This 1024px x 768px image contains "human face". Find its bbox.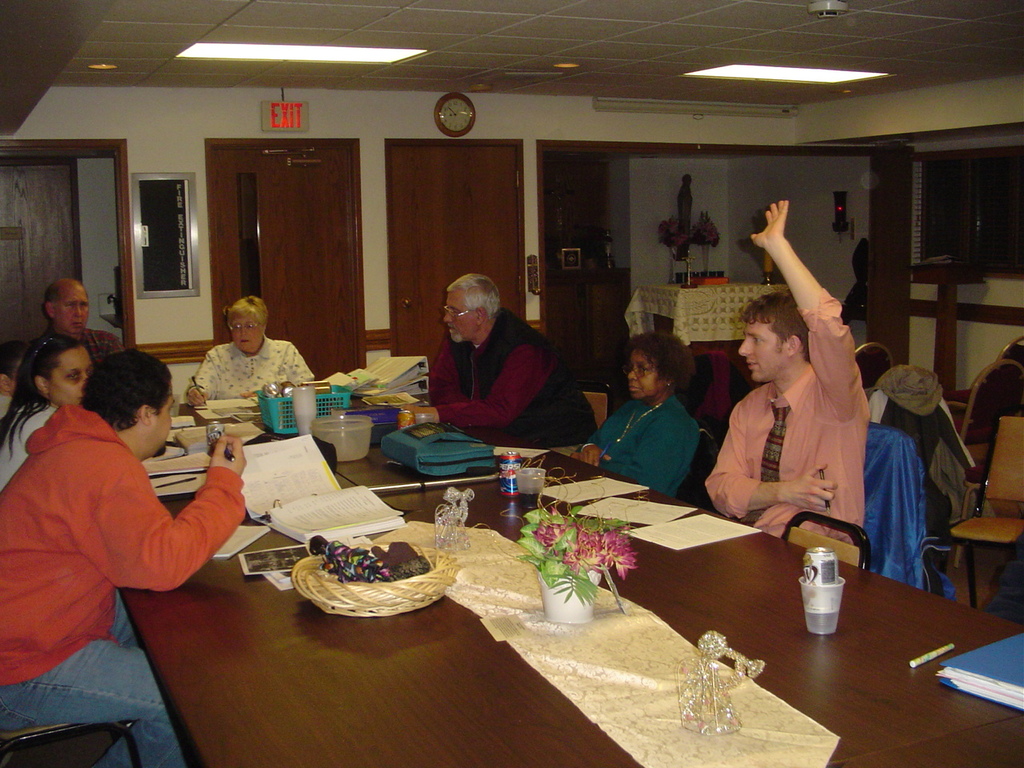
(left=153, top=390, right=174, bottom=450).
